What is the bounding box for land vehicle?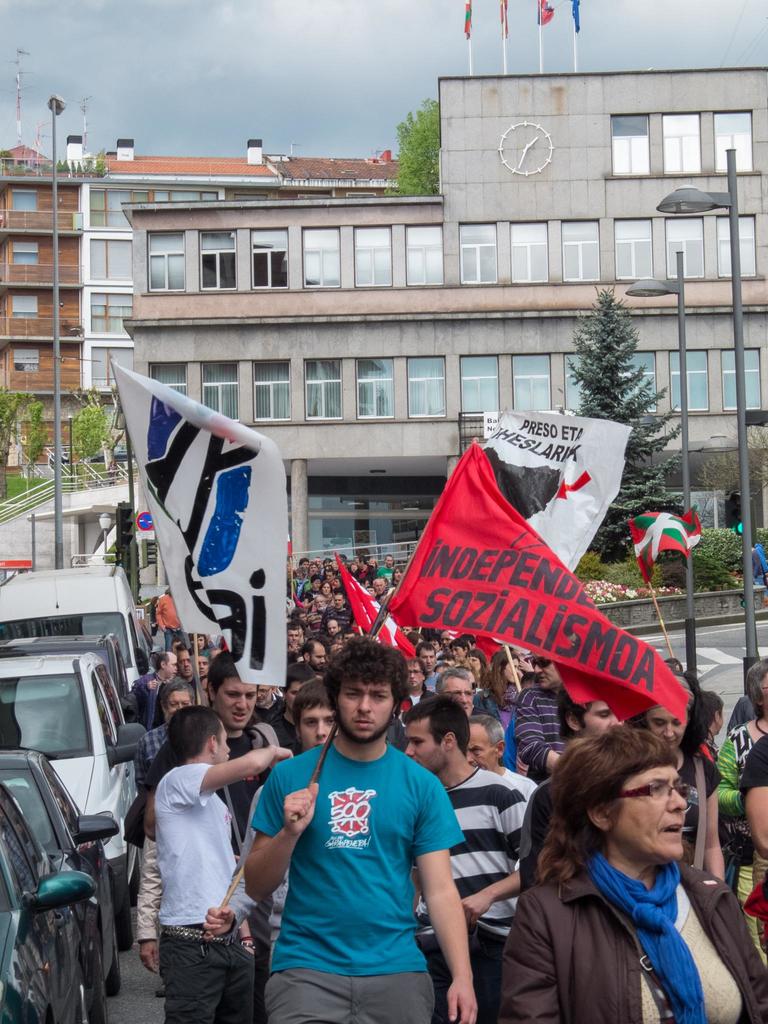
<box>0,629,139,717</box>.
